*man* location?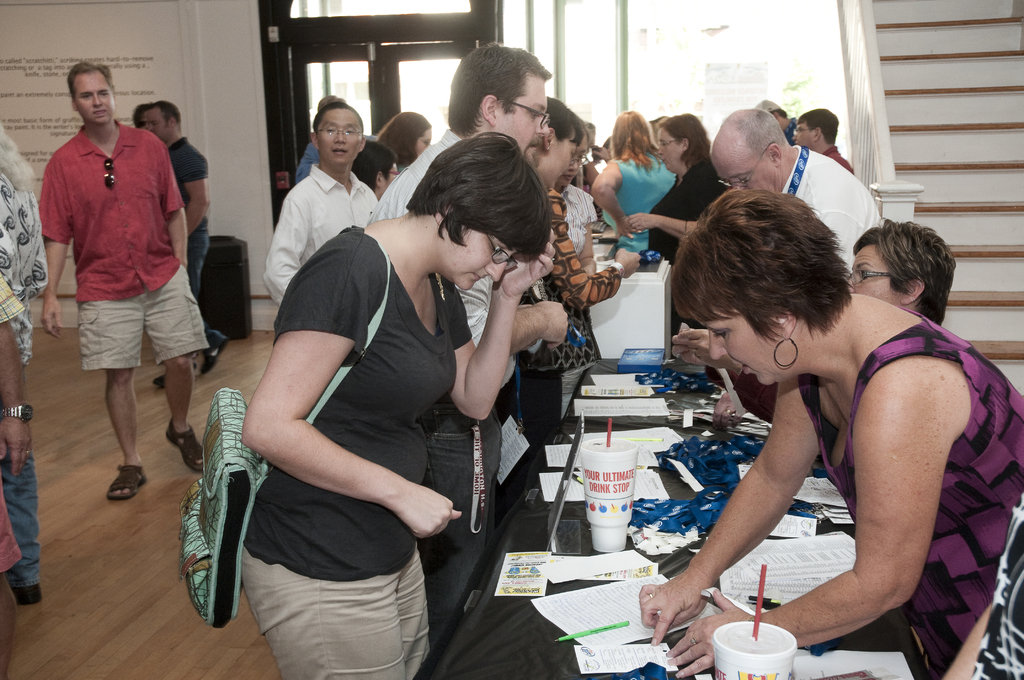
left=260, top=104, right=377, bottom=310
